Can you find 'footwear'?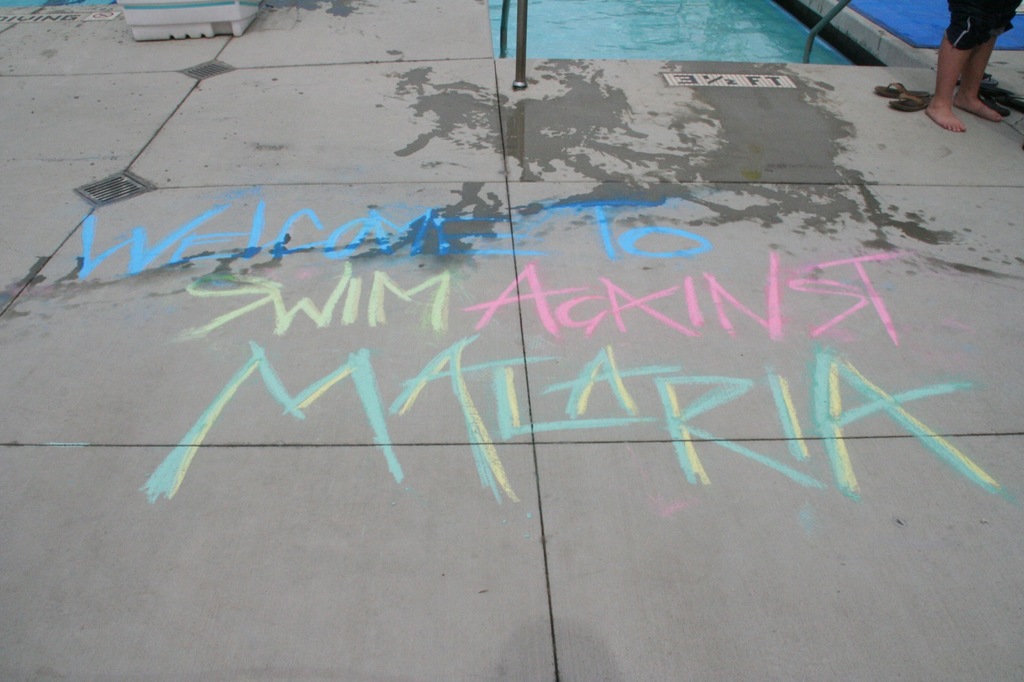
Yes, bounding box: 954:72:997:89.
